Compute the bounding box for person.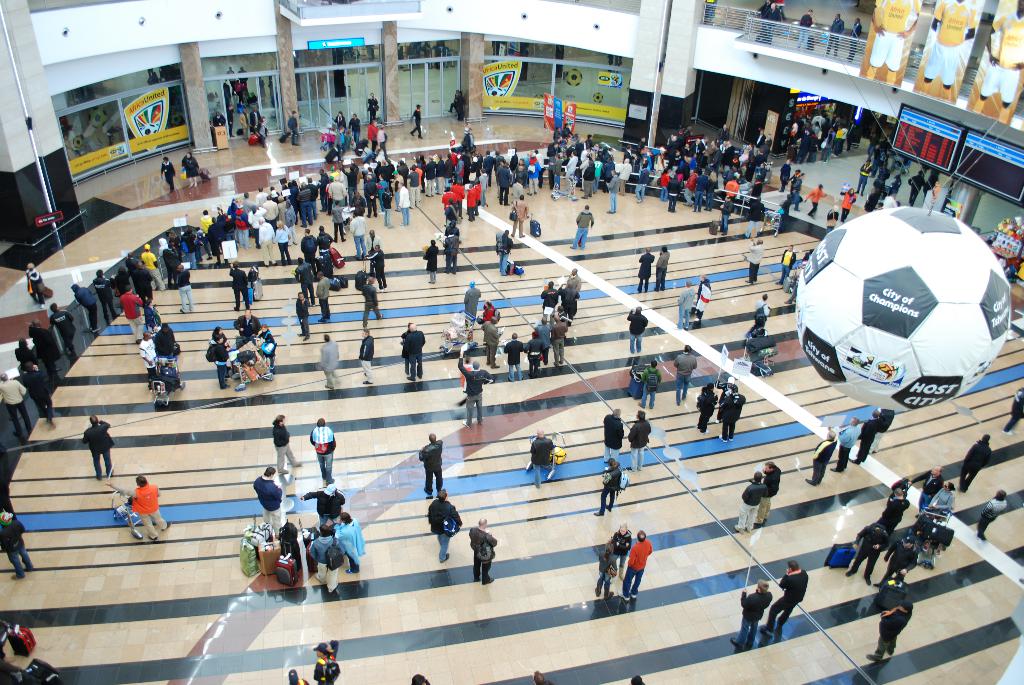
{"left": 250, "top": 265, "right": 261, "bottom": 297}.
